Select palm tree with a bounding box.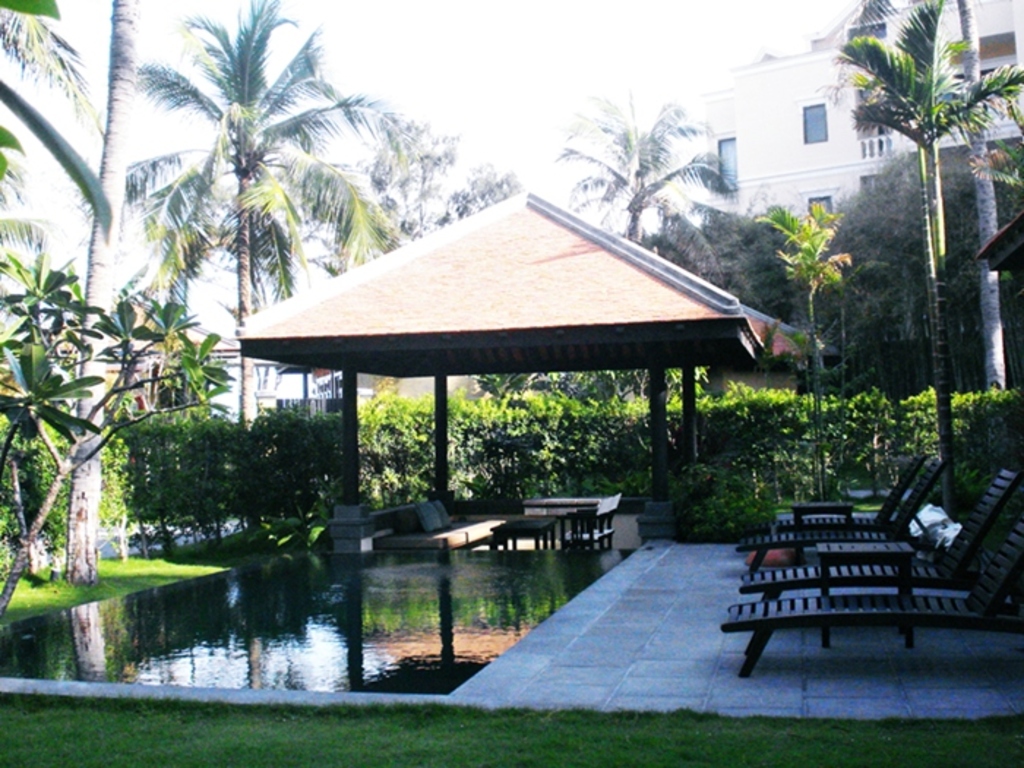
left=0, top=0, right=91, bottom=307.
